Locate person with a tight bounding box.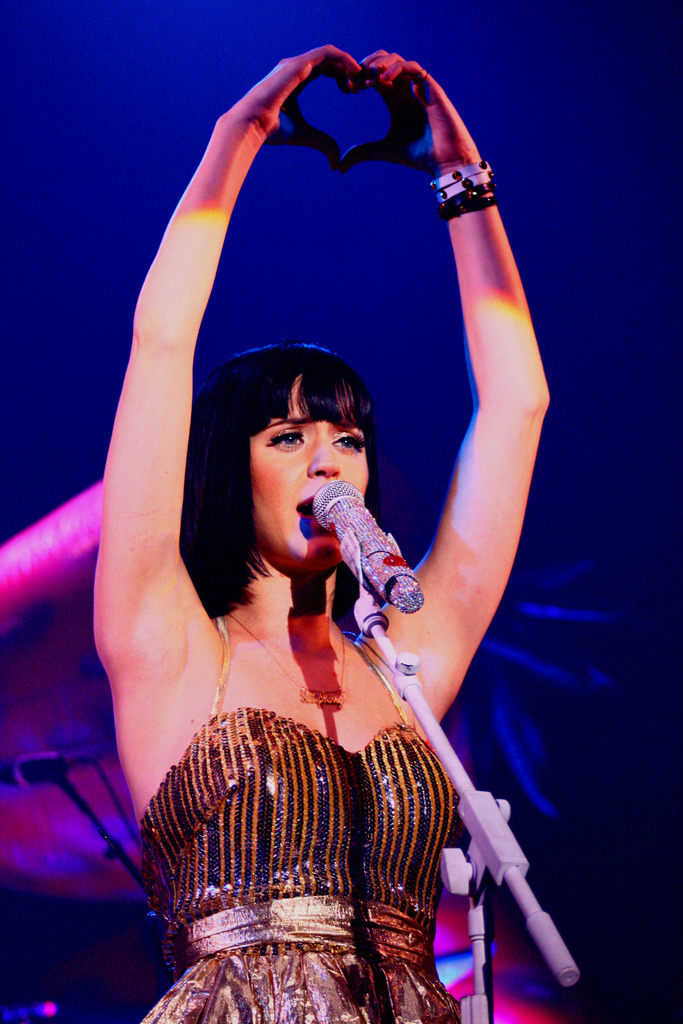
rect(69, 42, 574, 1023).
